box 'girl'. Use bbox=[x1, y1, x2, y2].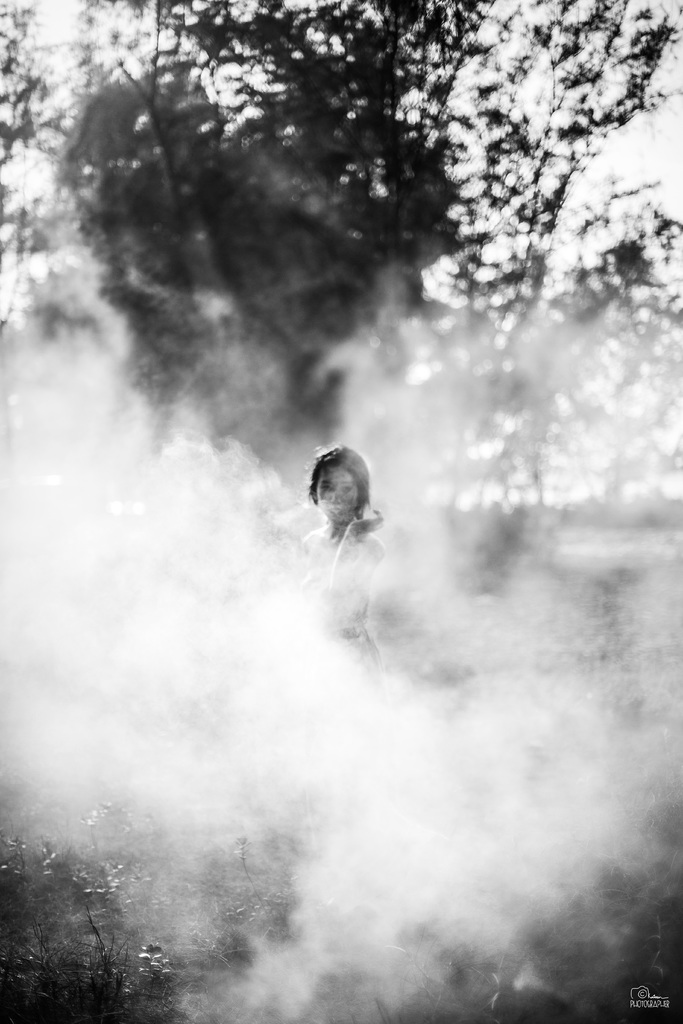
bbox=[283, 419, 407, 682].
